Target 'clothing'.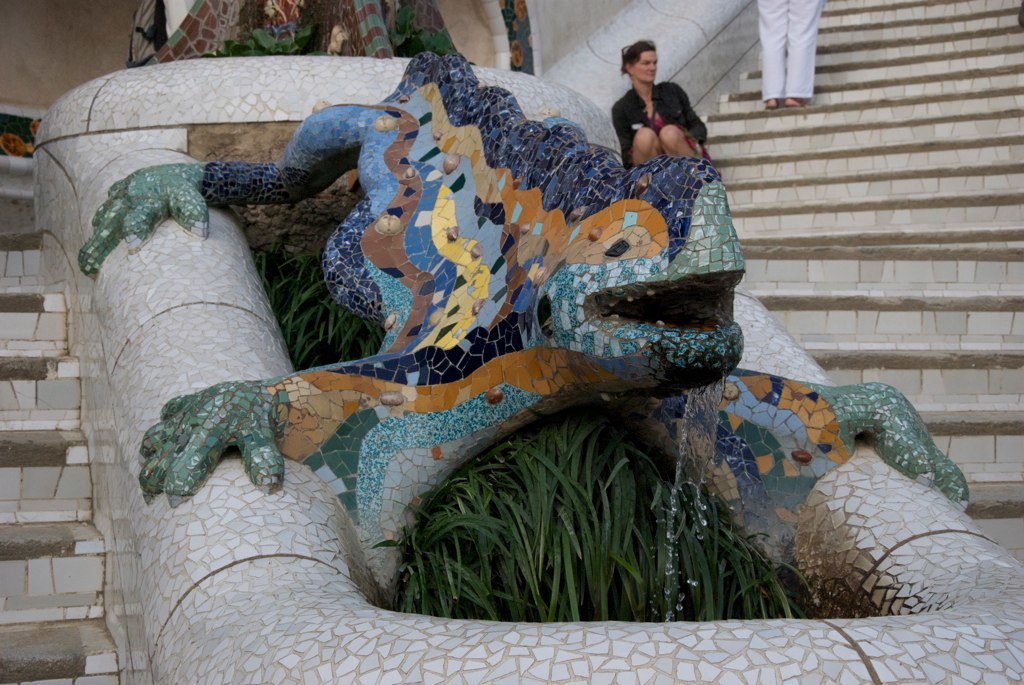
Target region: pyautogui.locateOnScreen(613, 55, 701, 166).
